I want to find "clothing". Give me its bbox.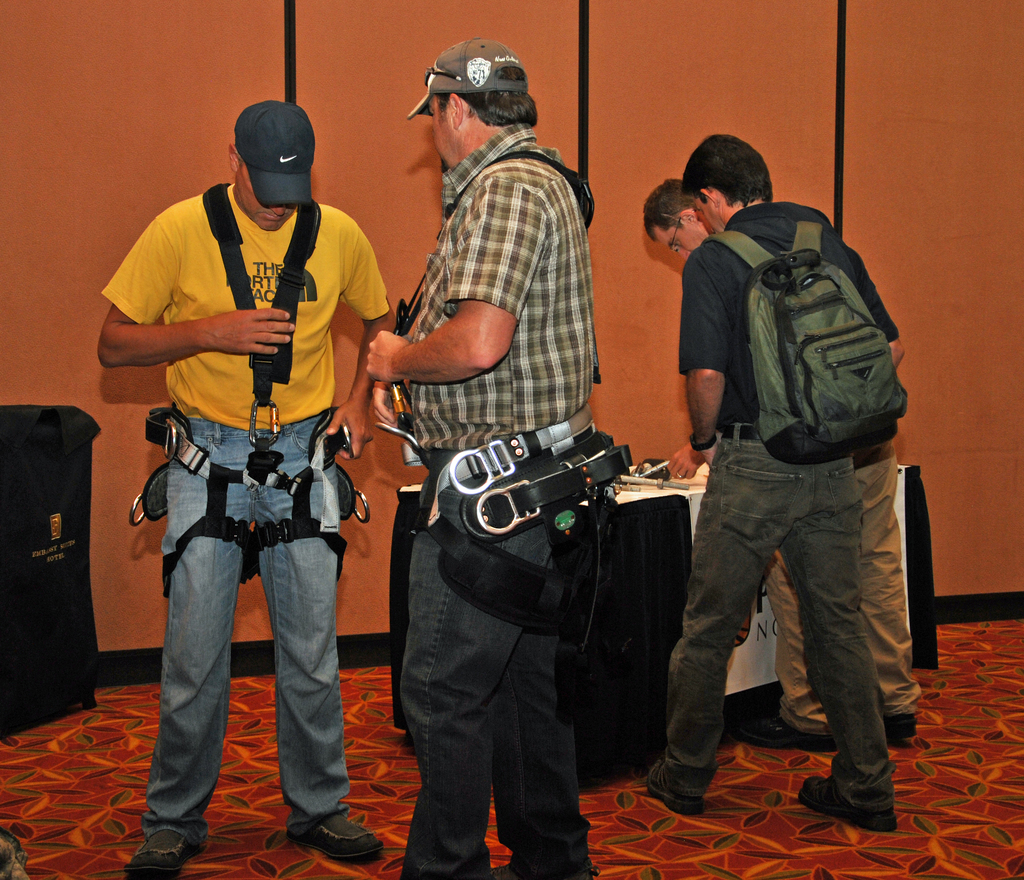
locate(99, 184, 382, 852).
